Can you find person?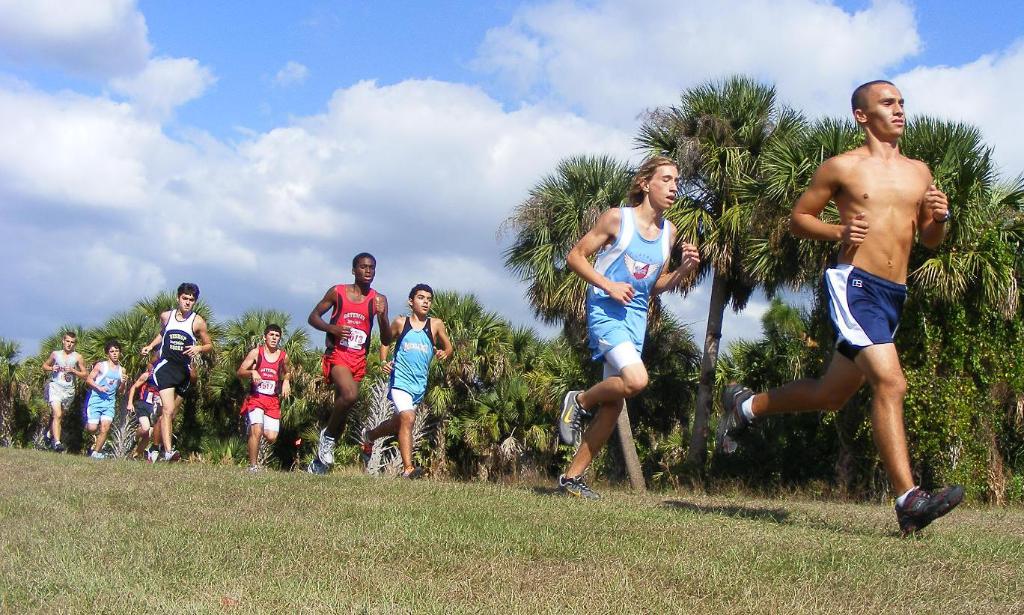
Yes, bounding box: (x1=558, y1=157, x2=701, y2=500).
